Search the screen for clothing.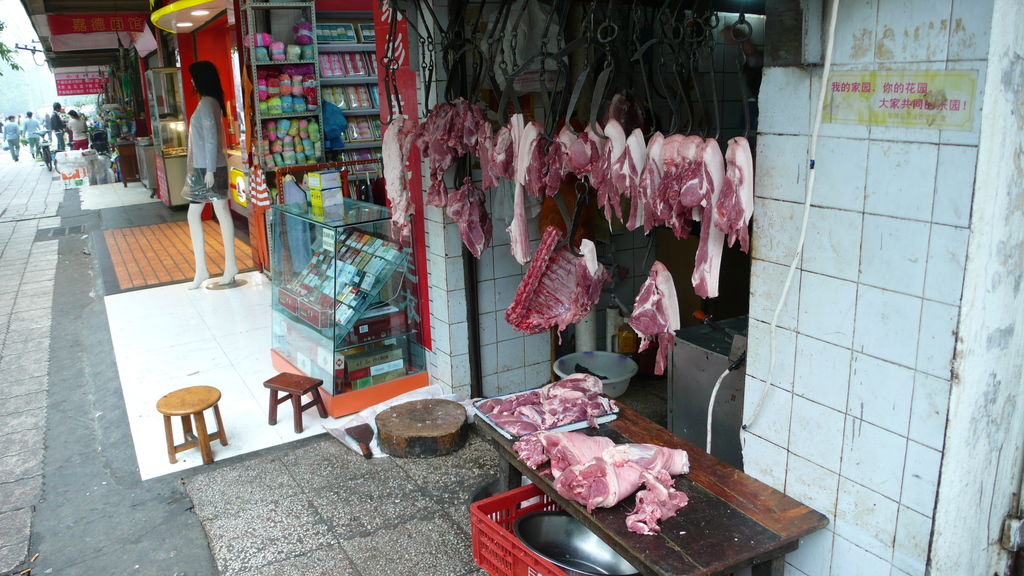
Found at 187:97:230:205.
